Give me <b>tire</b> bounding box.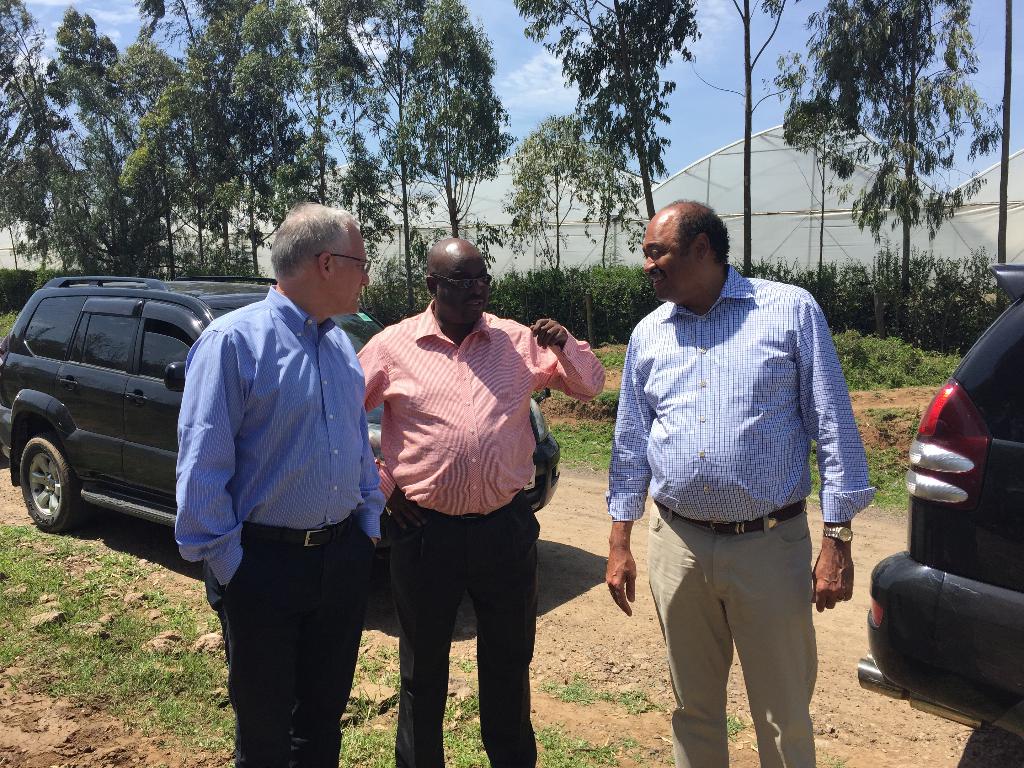
[380, 513, 393, 562].
